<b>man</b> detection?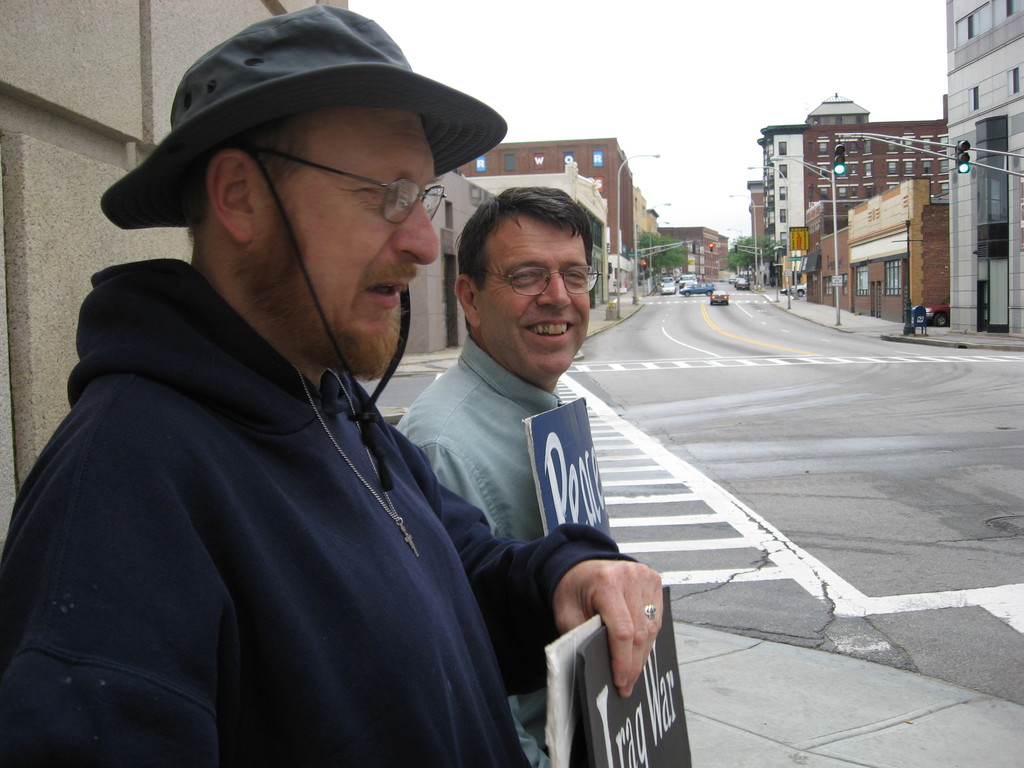
bbox=(399, 185, 593, 767)
